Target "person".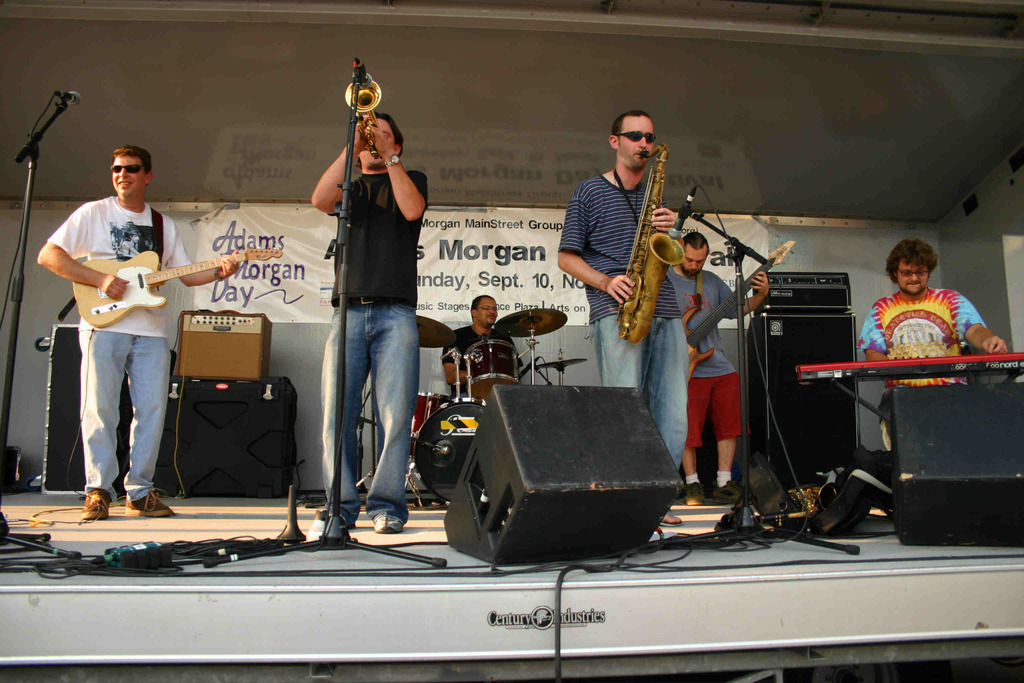
Target region: box(666, 231, 769, 507).
